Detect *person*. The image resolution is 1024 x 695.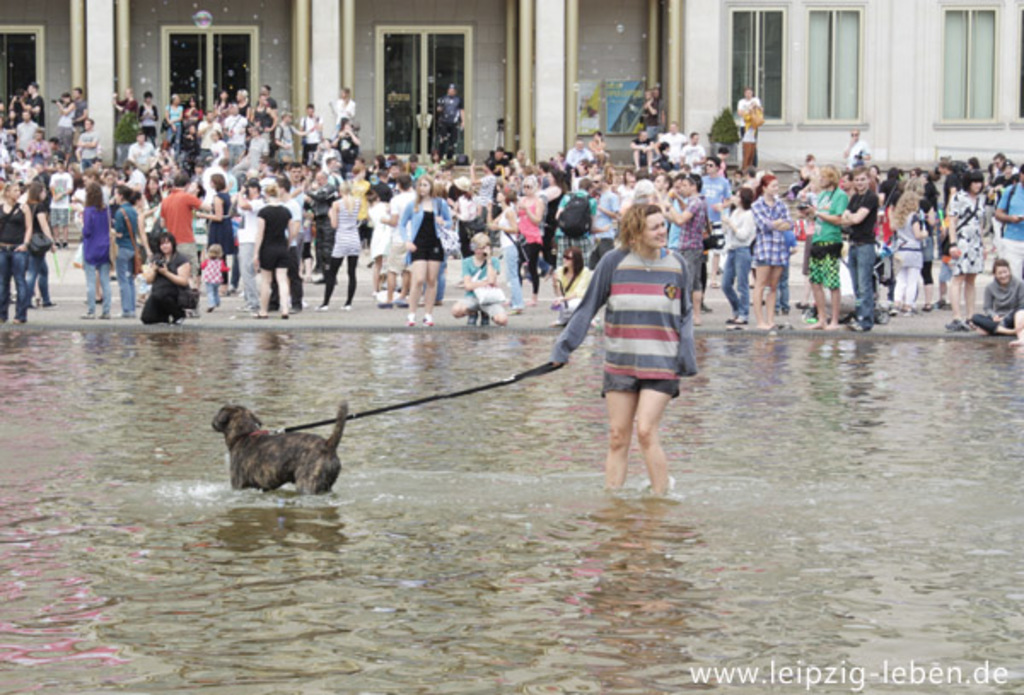
244 183 302 312.
